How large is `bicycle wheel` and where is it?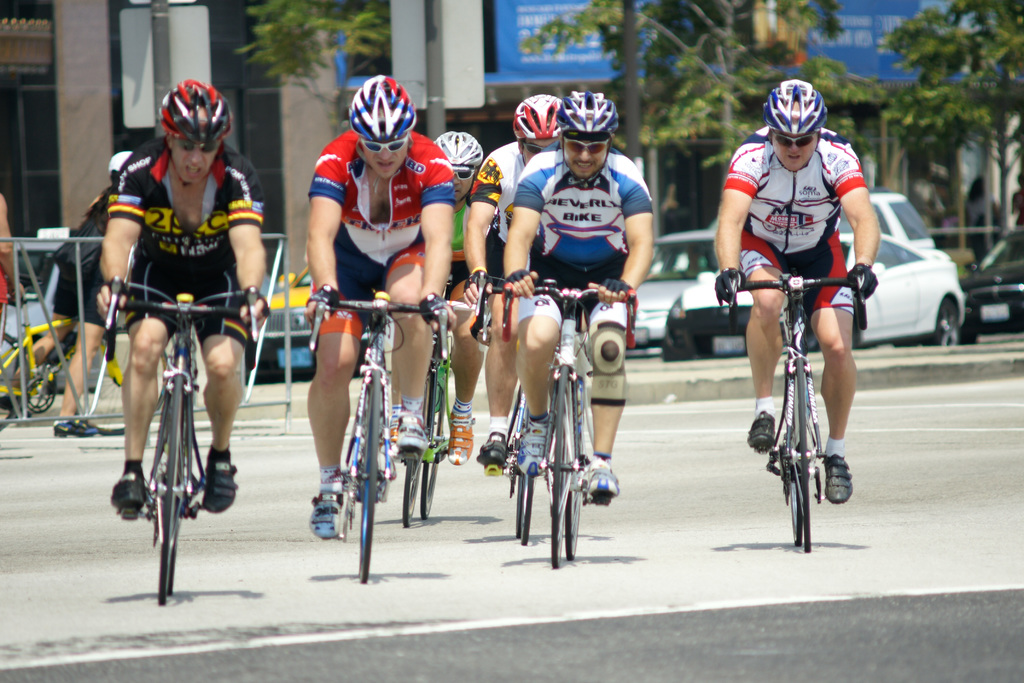
Bounding box: {"left": 790, "top": 363, "right": 813, "bottom": 552}.
